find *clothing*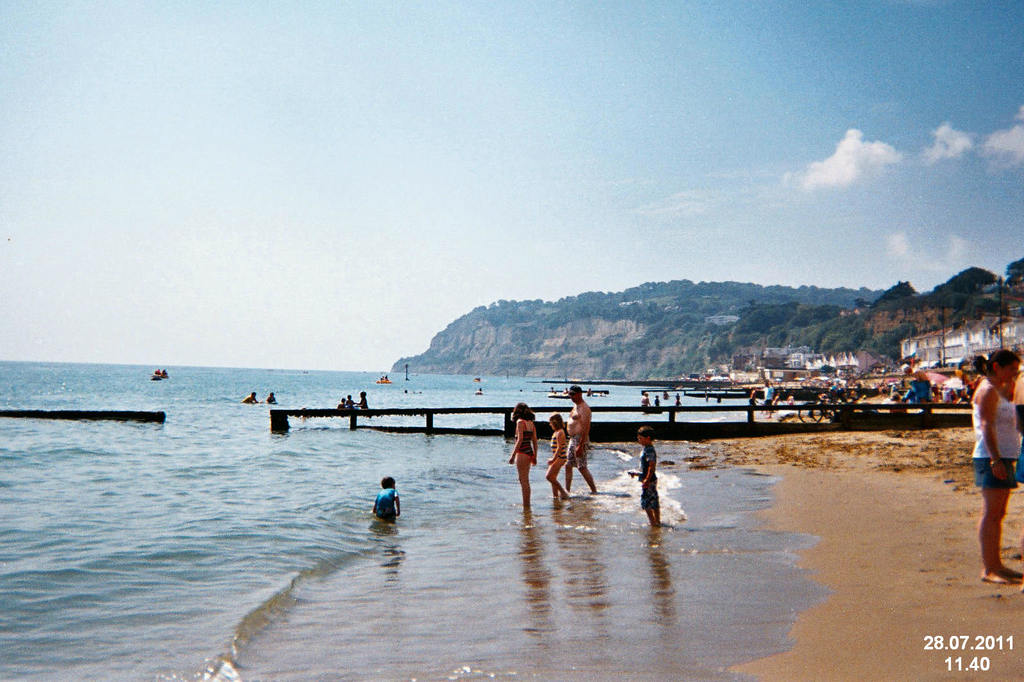
(left=632, top=446, right=682, bottom=525)
